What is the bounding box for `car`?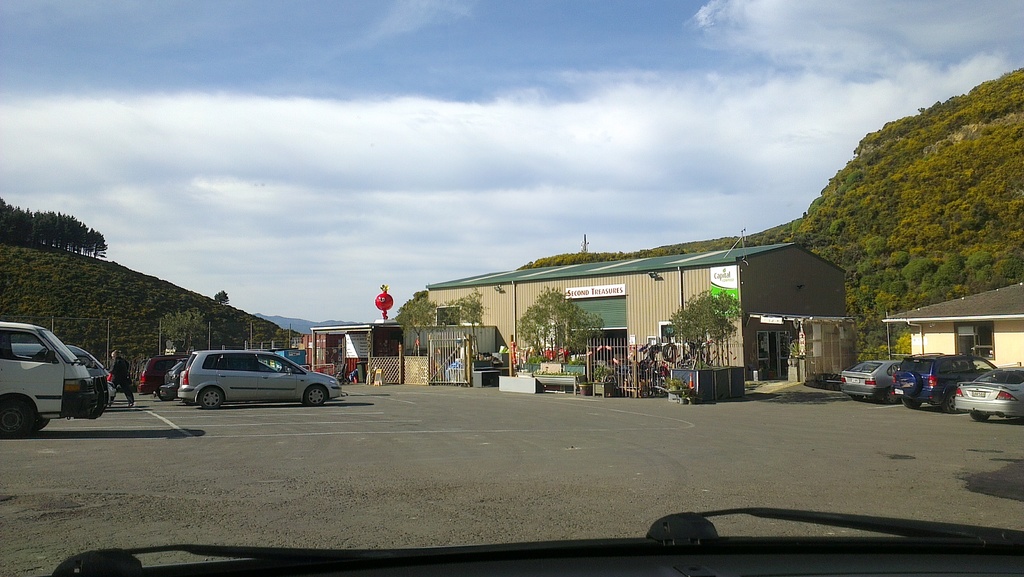
l=956, t=370, r=1023, b=417.
